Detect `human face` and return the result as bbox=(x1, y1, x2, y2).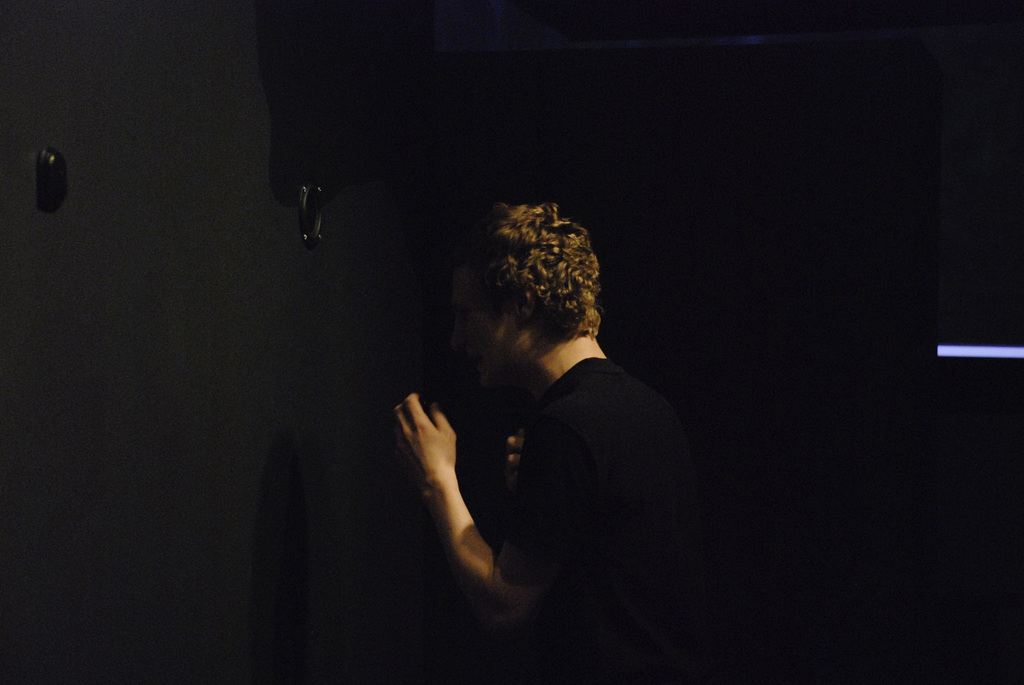
bbox=(453, 271, 497, 395).
